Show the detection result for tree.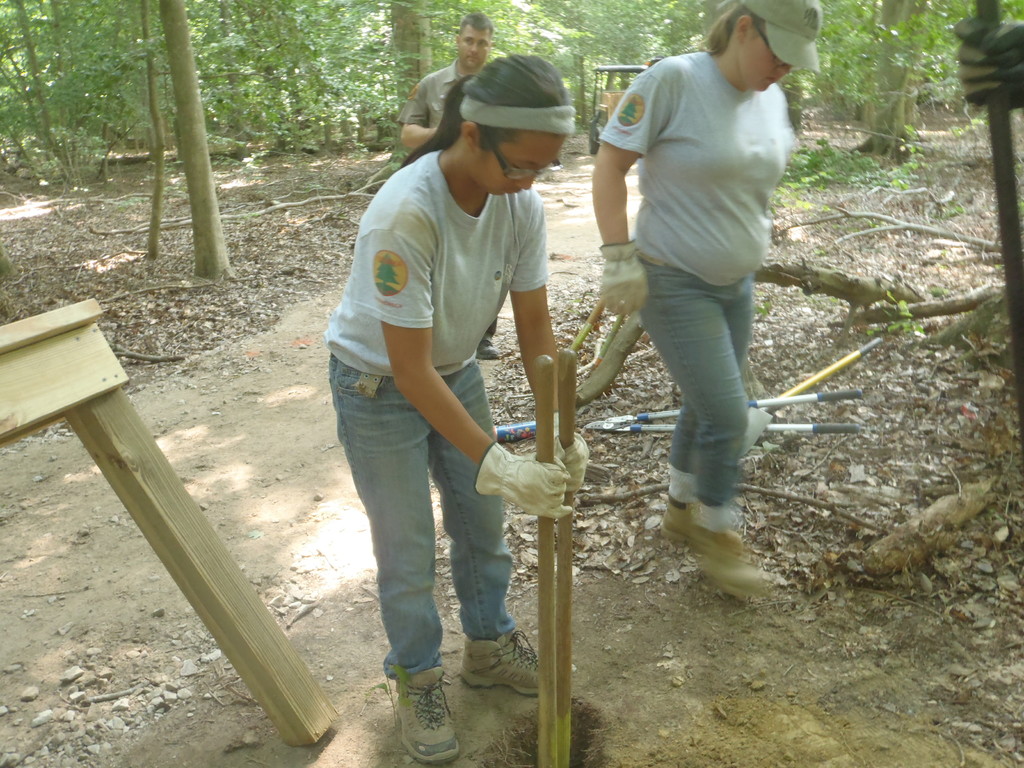
366 0 579 135.
